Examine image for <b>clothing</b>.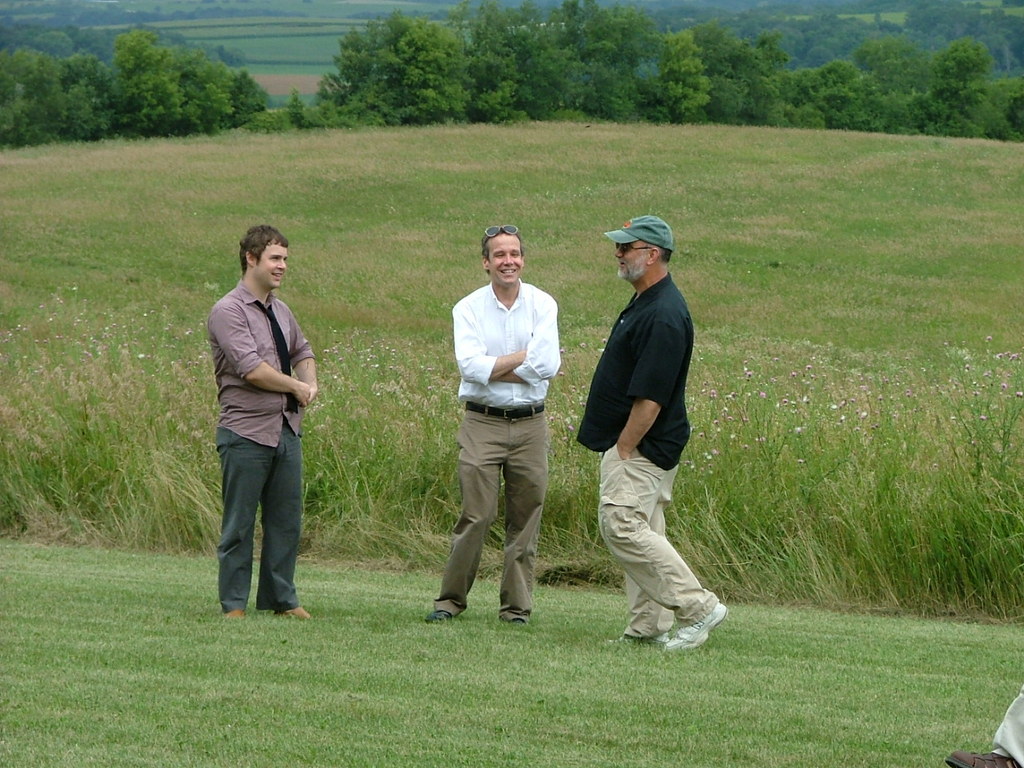
Examination result: 580, 258, 719, 646.
